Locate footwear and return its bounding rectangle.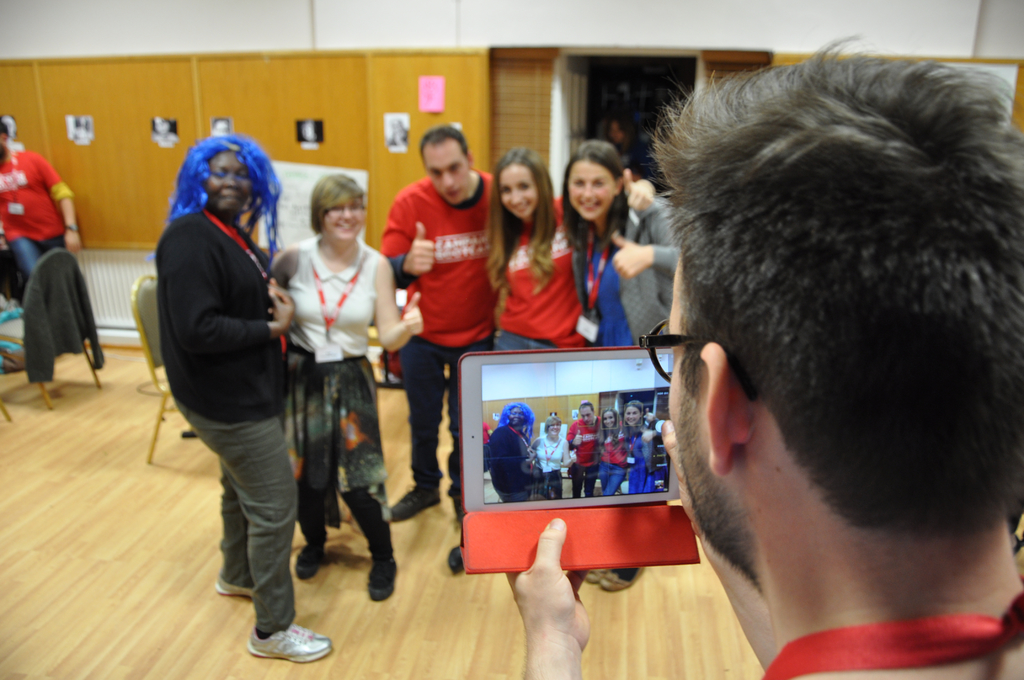
bbox=(391, 485, 435, 519).
